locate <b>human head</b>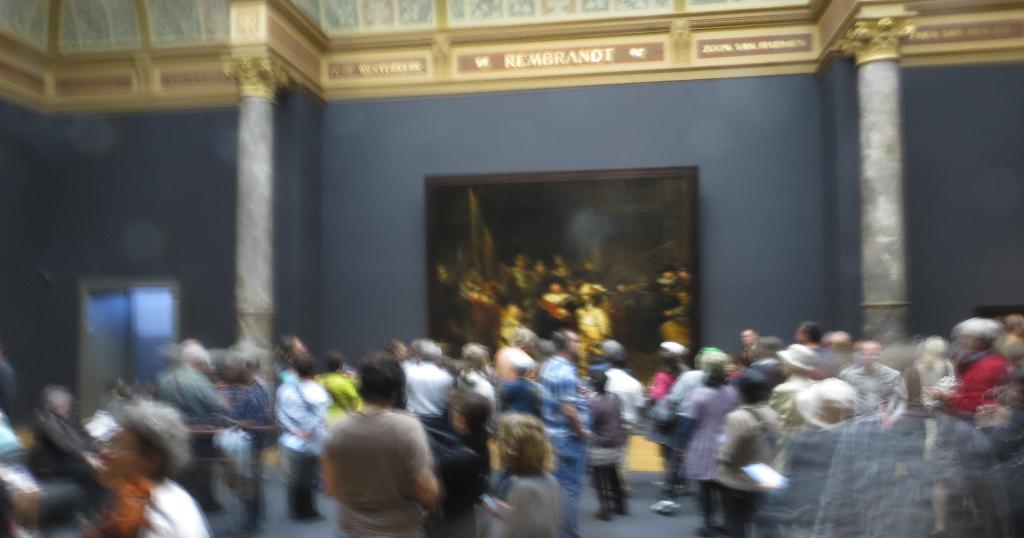
pyautogui.locateOnScreen(448, 394, 488, 441)
